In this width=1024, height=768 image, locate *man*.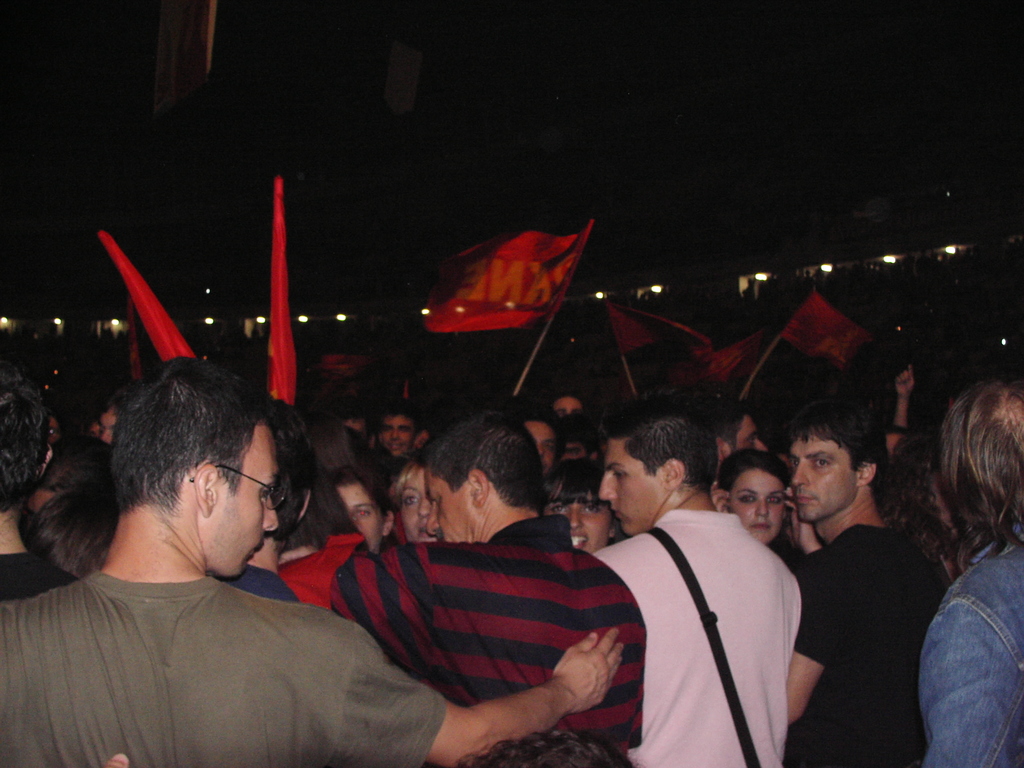
Bounding box: {"left": 687, "top": 397, "right": 762, "bottom": 468}.
